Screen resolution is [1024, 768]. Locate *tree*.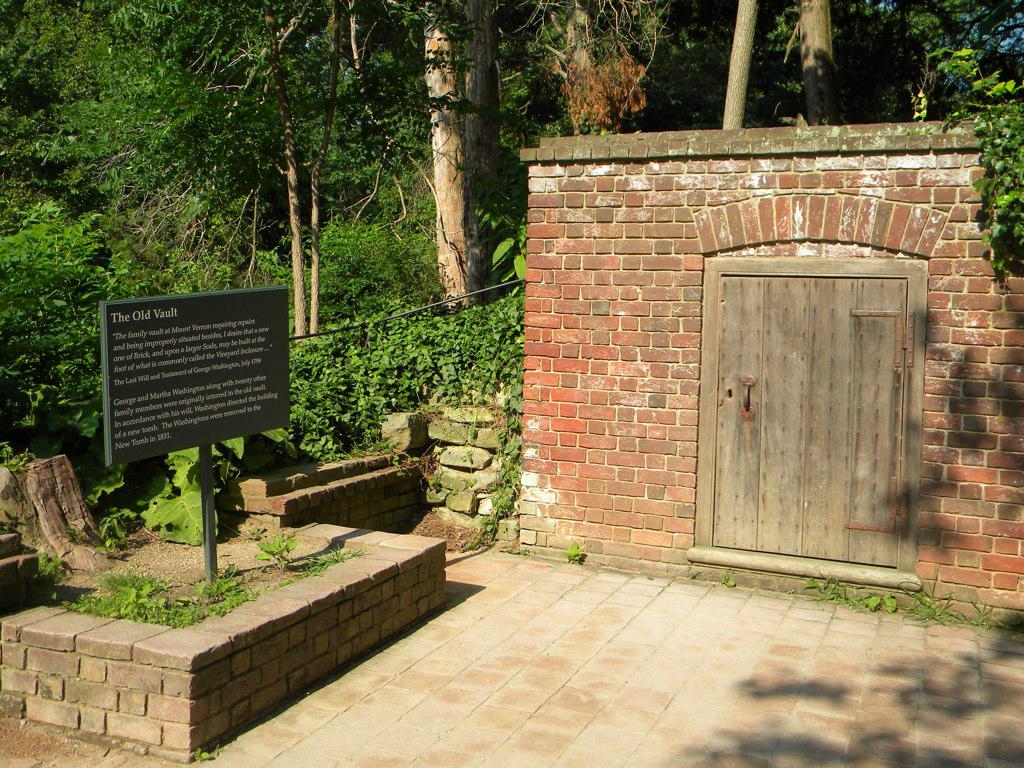
<region>421, 1, 505, 308</region>.
